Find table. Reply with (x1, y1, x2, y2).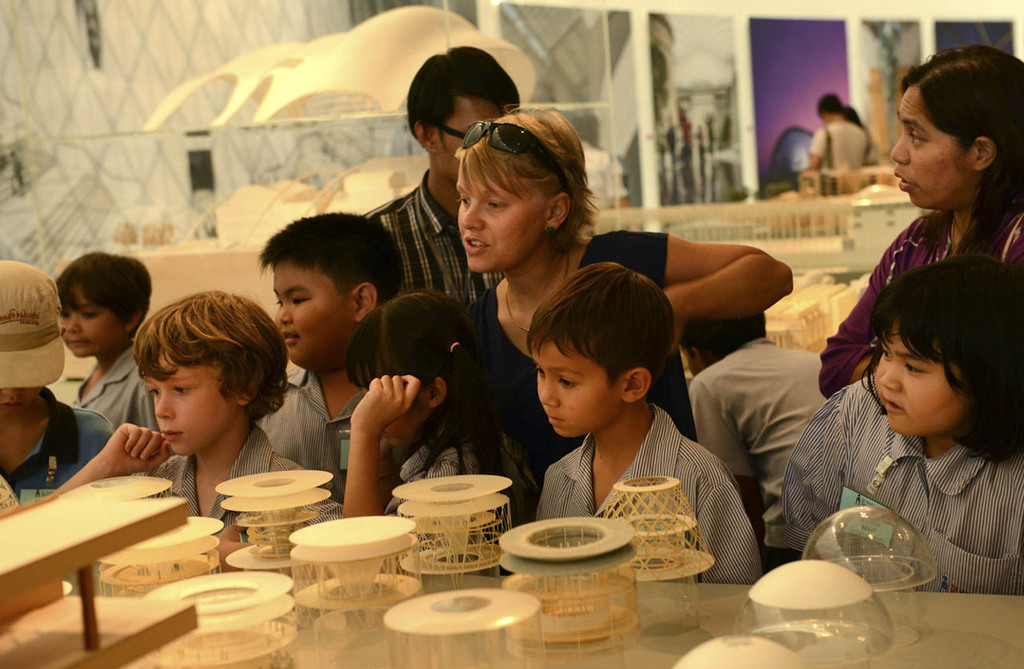
(0, 556, 1023, 668).
